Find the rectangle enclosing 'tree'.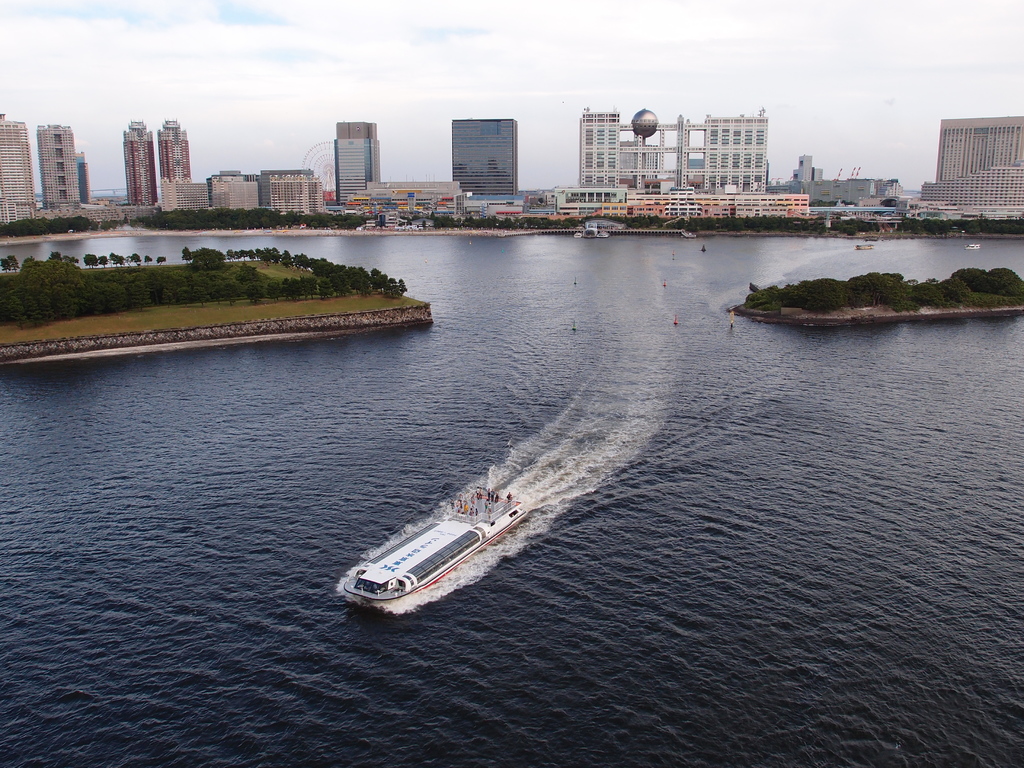
Rect(110, 257, 125, 276).
